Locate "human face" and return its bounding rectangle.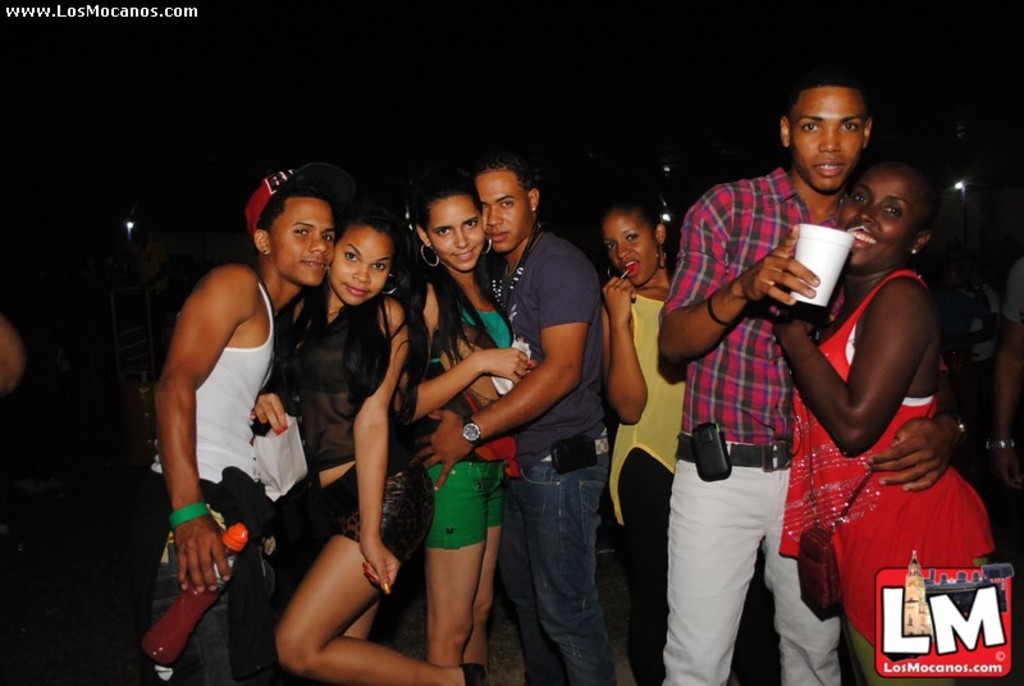
Rect(835, 175, 911, 267).
